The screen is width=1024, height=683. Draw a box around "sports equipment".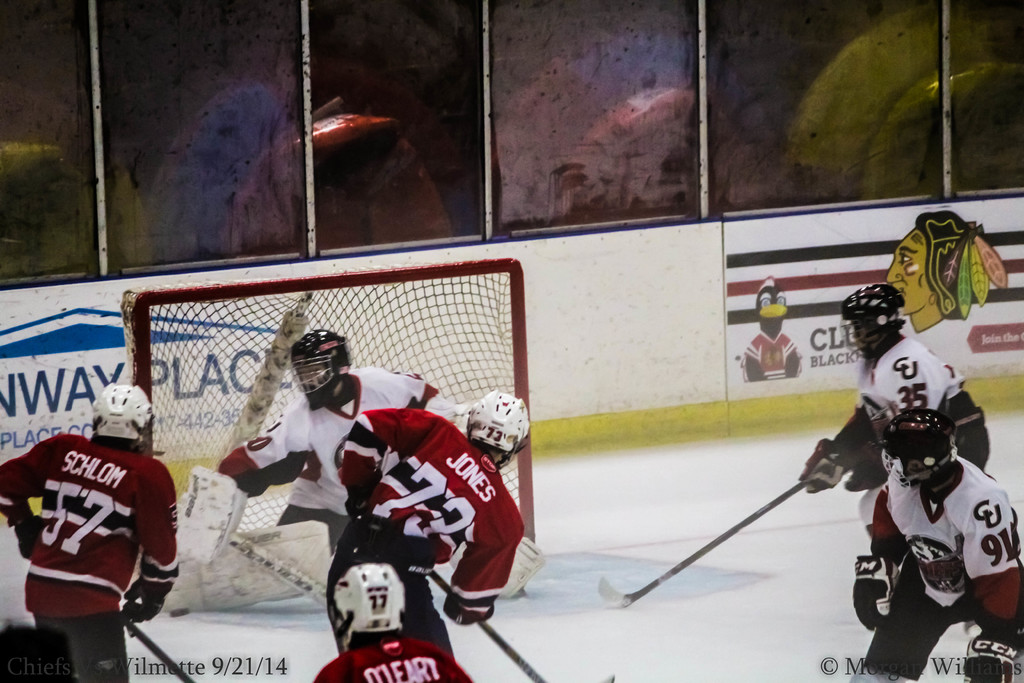
(881,409,961,490).
